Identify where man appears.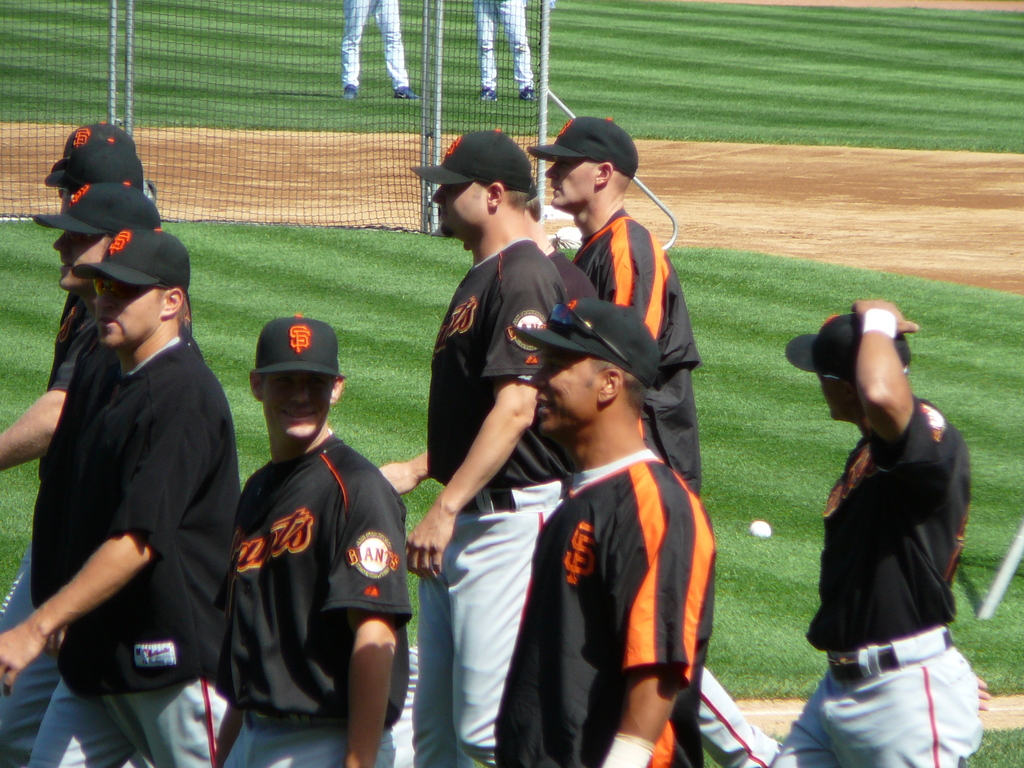
Appears at Rect(481, 0, 539, 102).
